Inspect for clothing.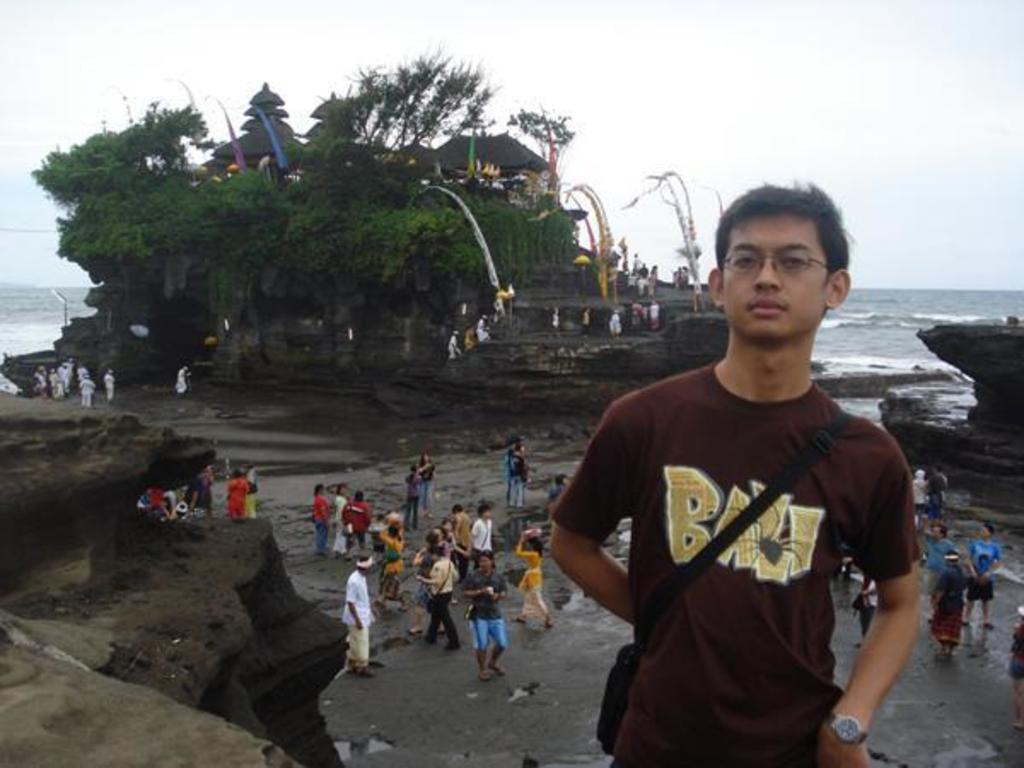
Inspection: <region>966, 529, 1004, 604</region>.
